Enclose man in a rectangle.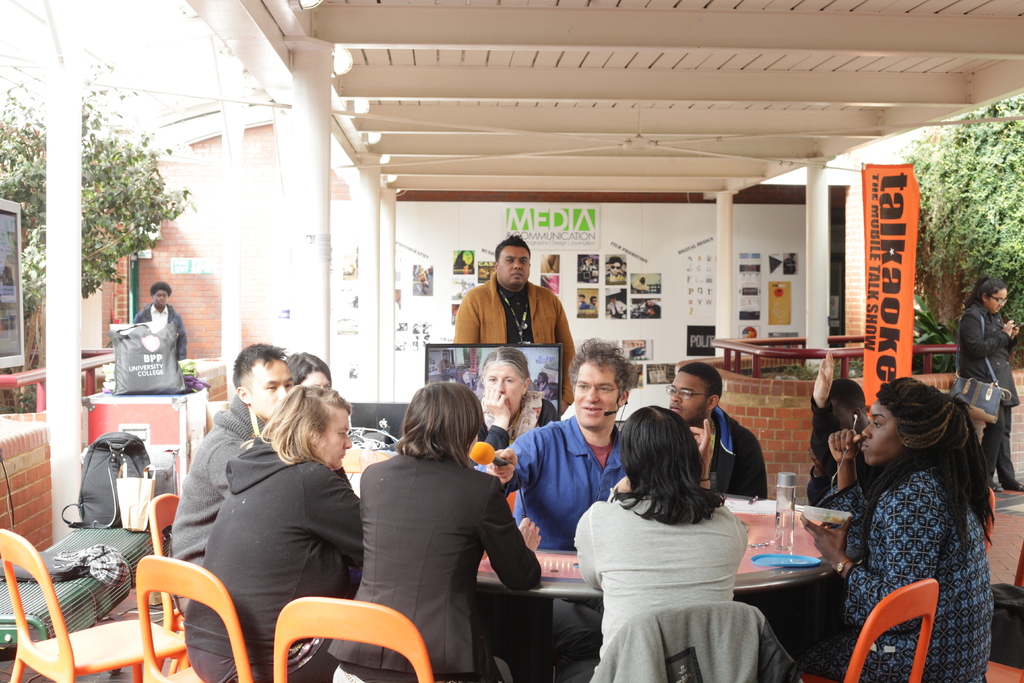
bbox=[328, 378, 546, 682].
